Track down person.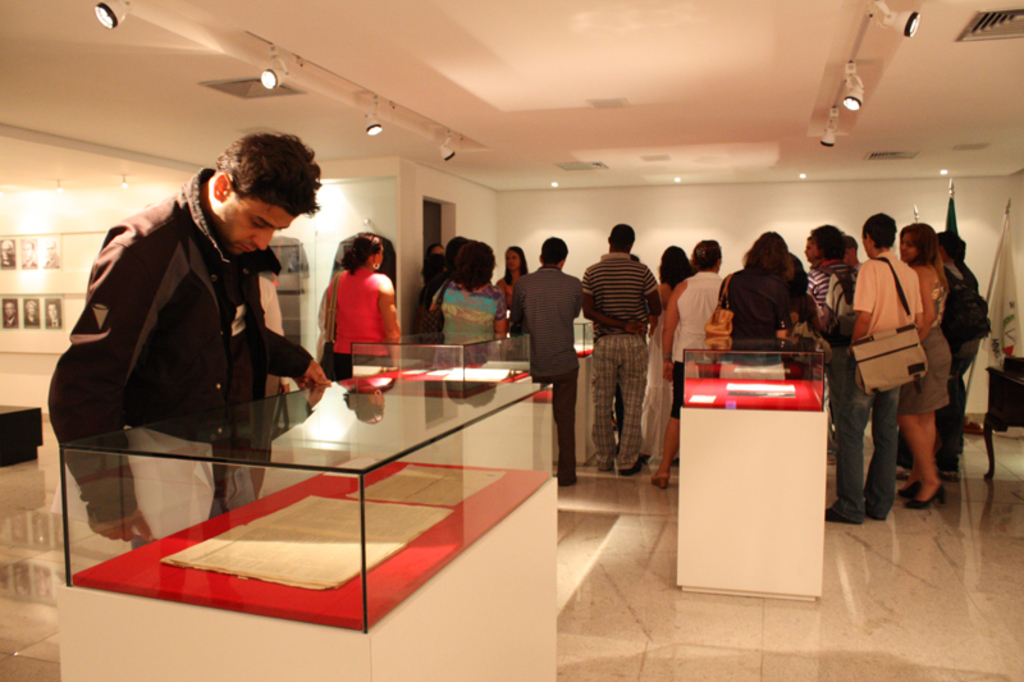
Tracked to locate(652, 237, 726, 485).
